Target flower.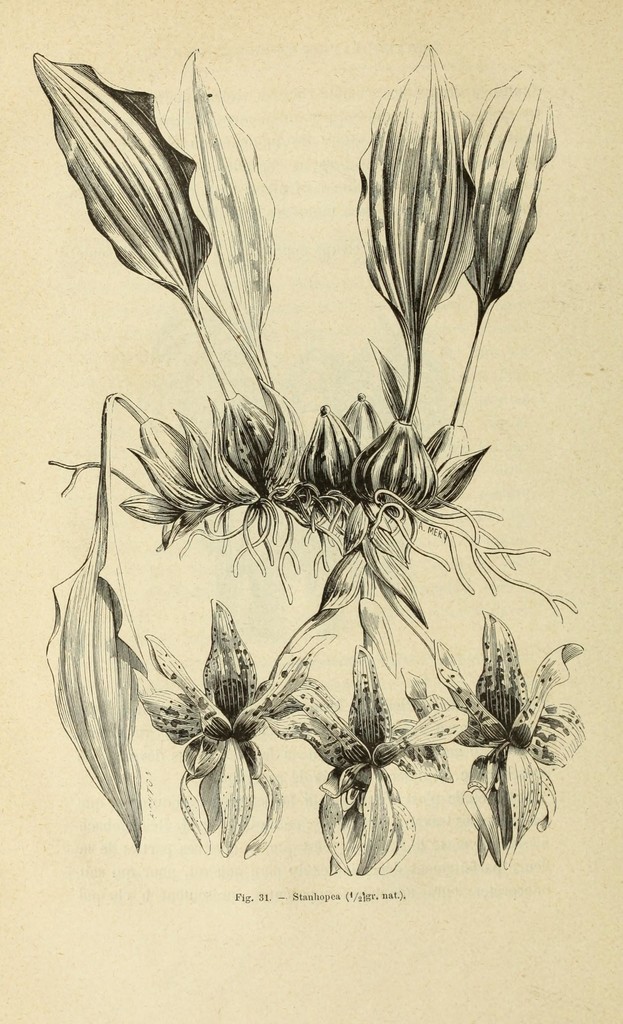
Target region: bbox=(267, 650, 460, 883).
